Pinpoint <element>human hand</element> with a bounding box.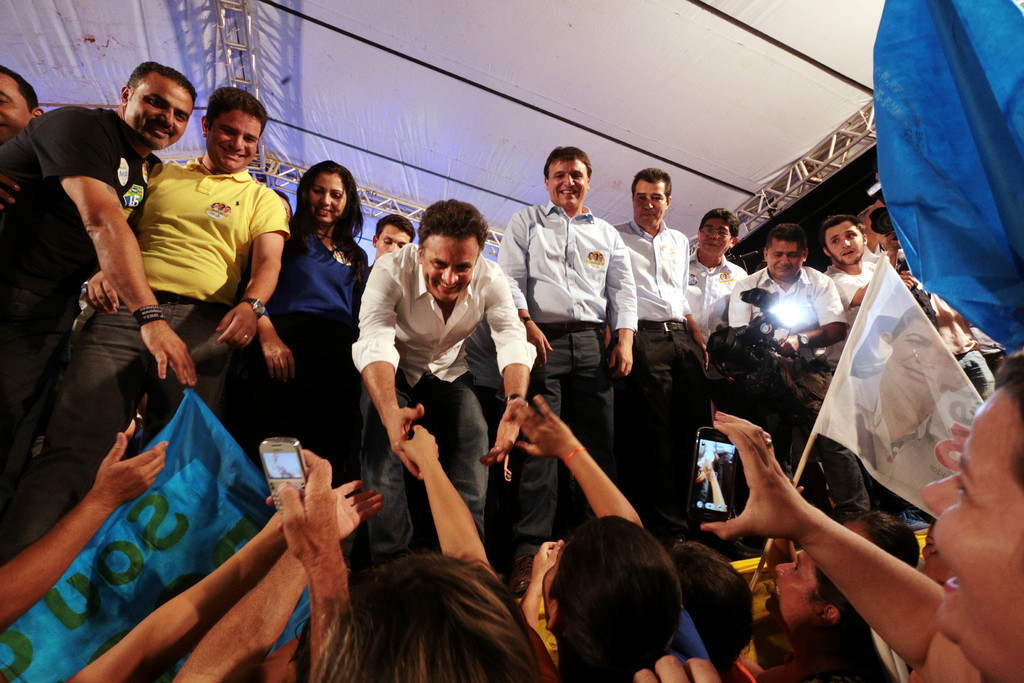
215, 300, 266, 348.
